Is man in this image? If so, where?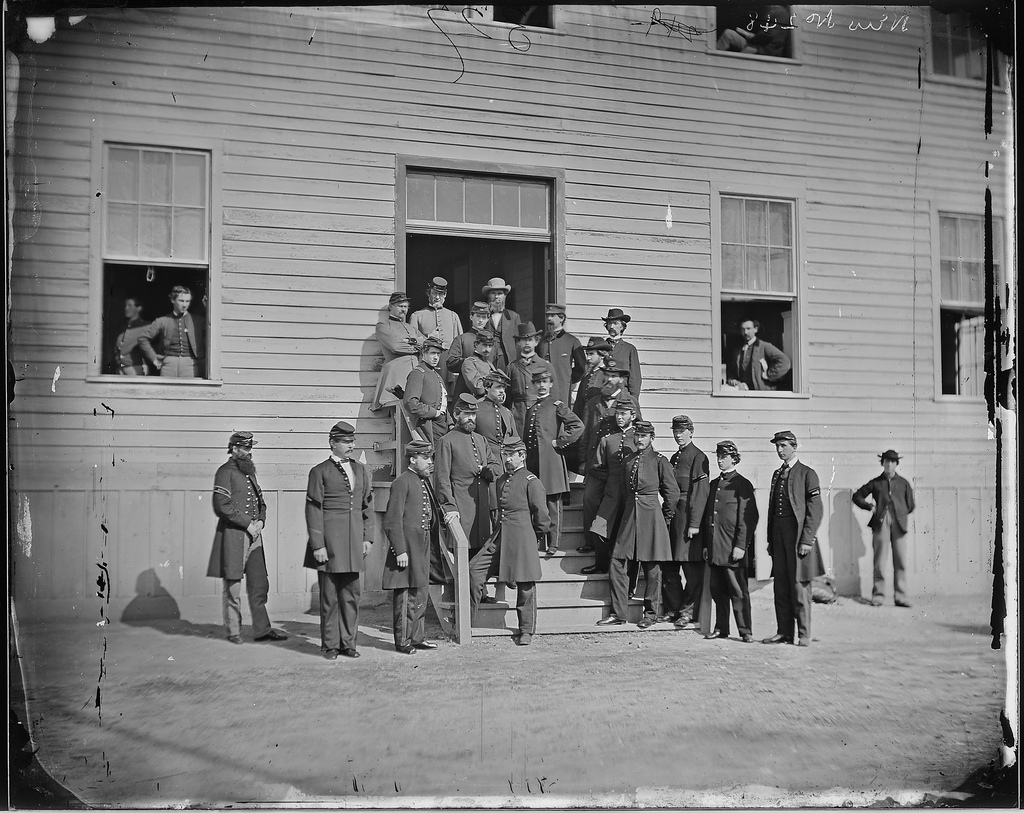
Yes, at [368, 289, 427, 426].
